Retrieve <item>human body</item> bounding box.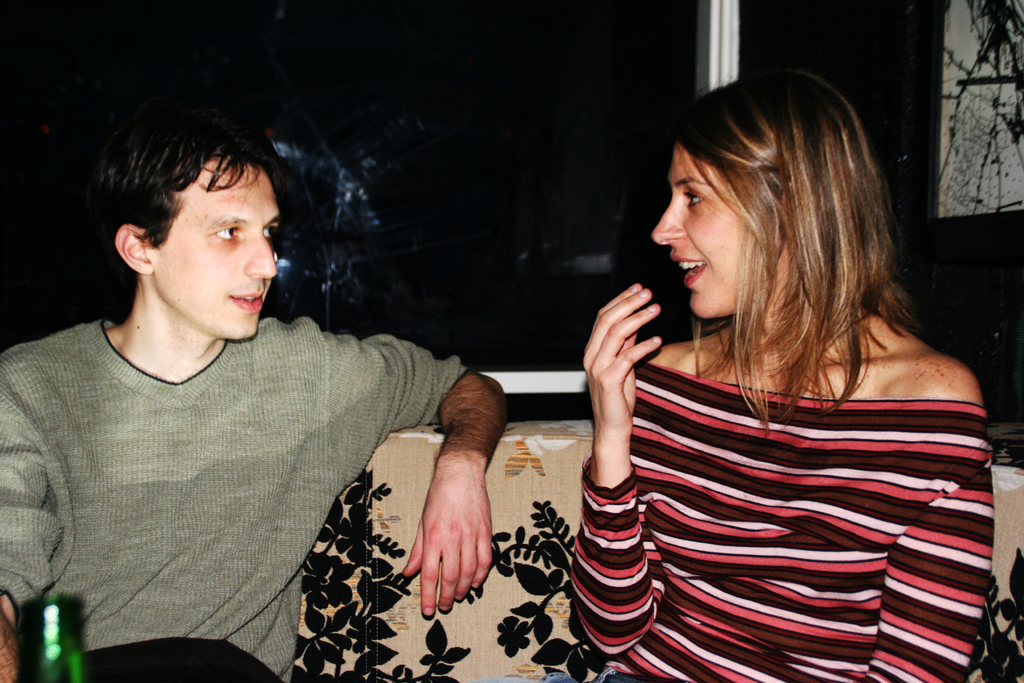
Bounding box: rect(548, 96, 998, 651).
